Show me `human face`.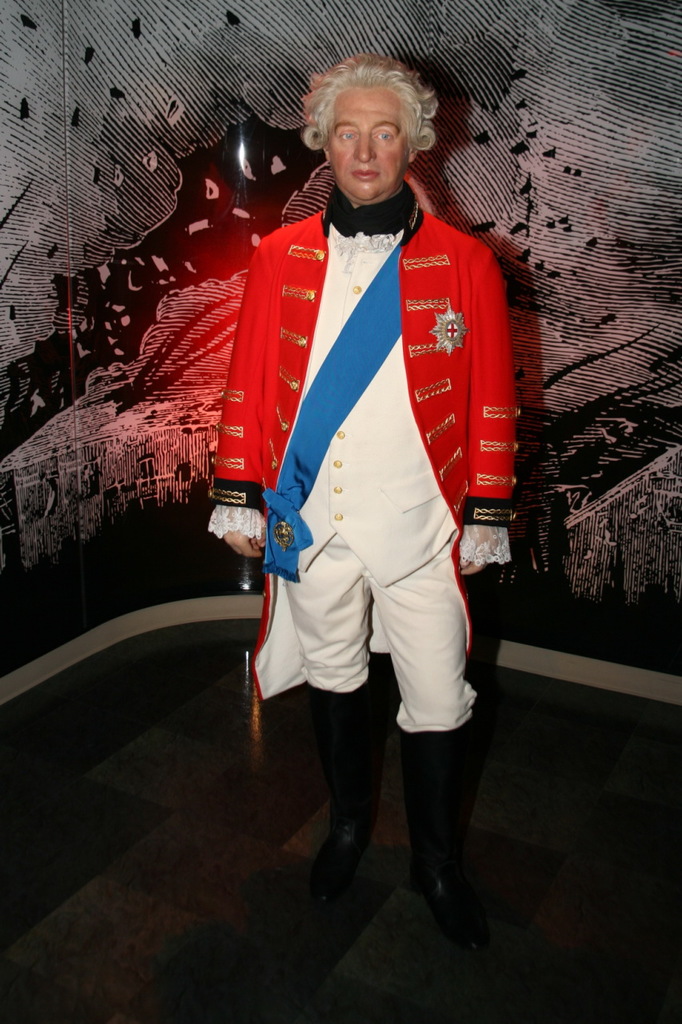
`human face` is here: x1=332 y1=84 x2=409 y2=207.
